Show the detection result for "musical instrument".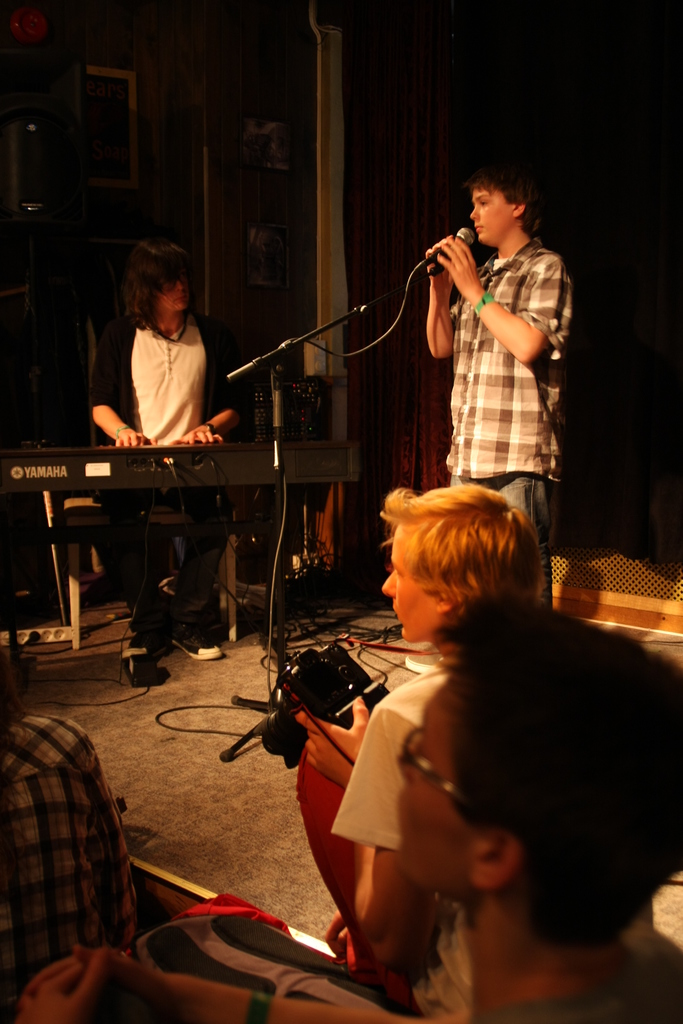
bbox=(0, 437, 365, 505).
